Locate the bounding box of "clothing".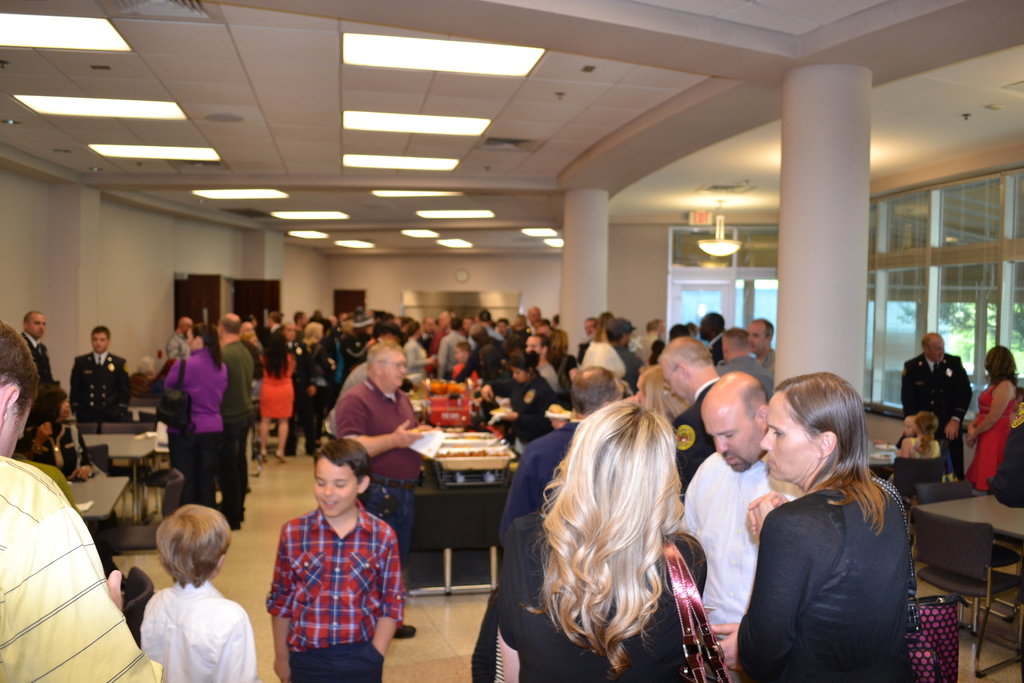
Bounding box: bbox(496, 512, 712, 682).
